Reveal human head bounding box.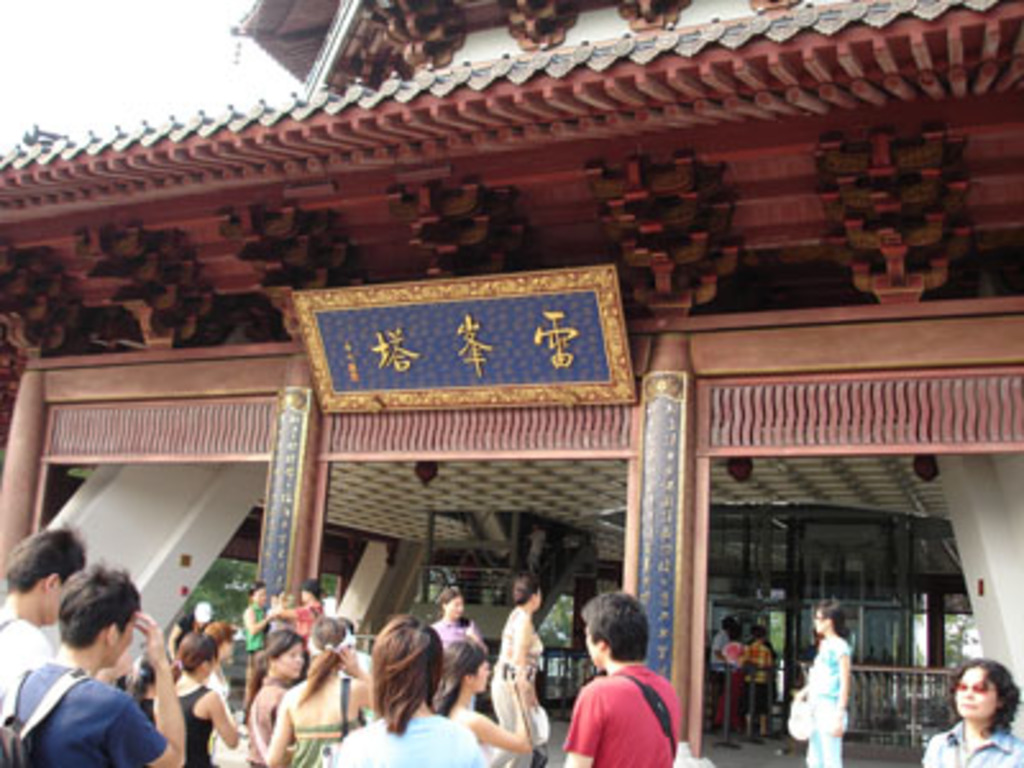
Revealed: x1=174 y1=630 x2=215 y2=684.
